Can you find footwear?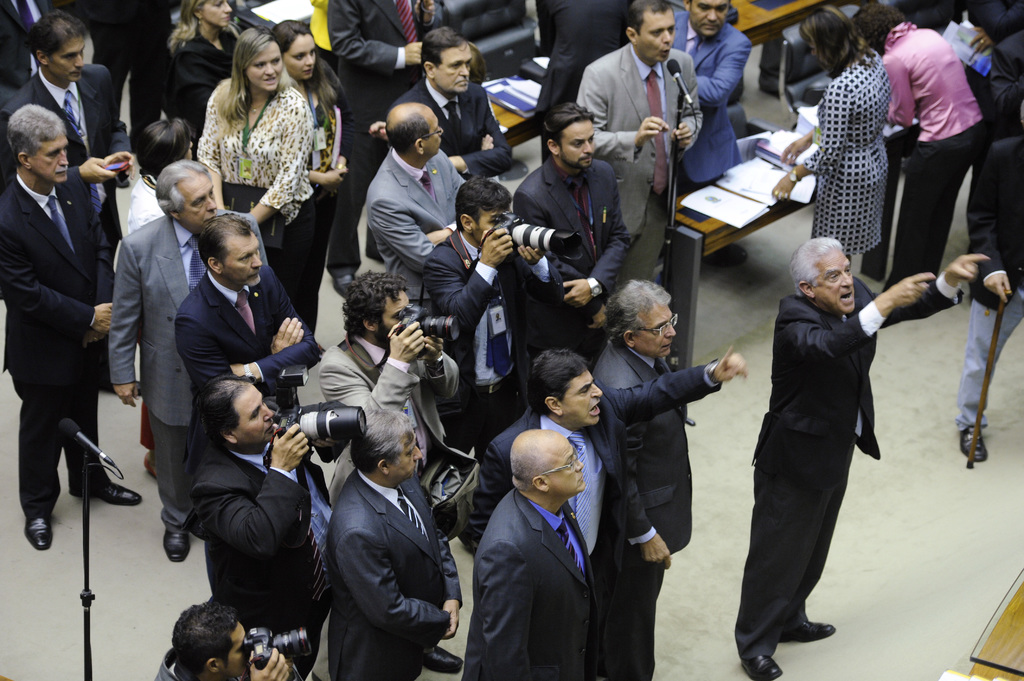
Yes, bounding box: [x1=417, y1=641, x2=460, y2=676].
